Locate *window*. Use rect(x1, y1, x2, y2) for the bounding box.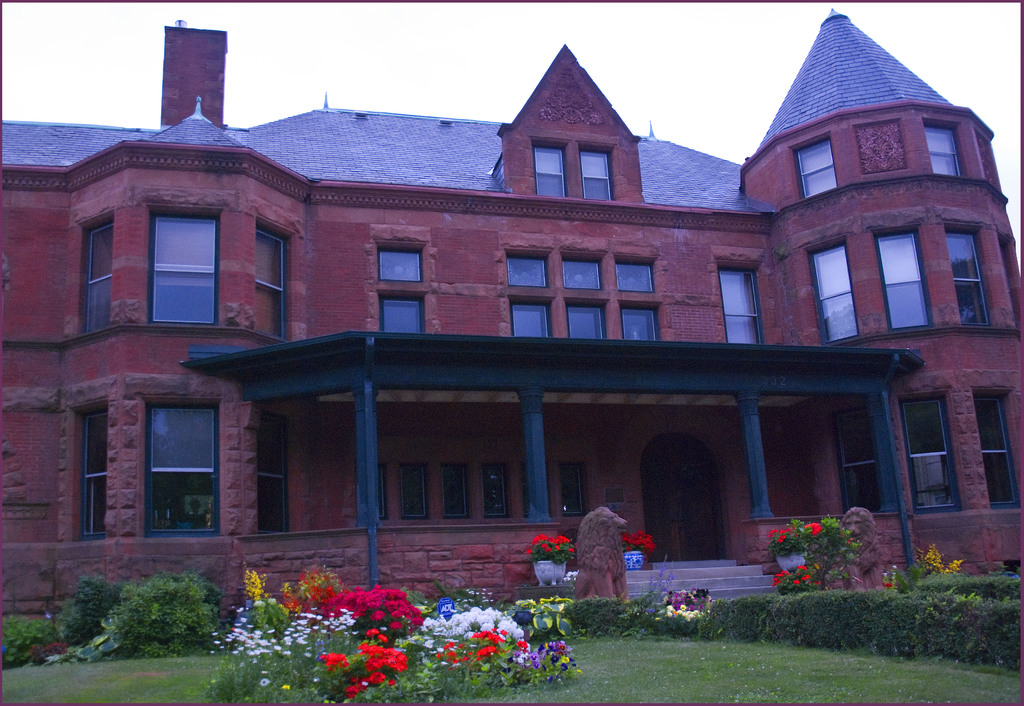
rect(795, 147, 837, 195).
